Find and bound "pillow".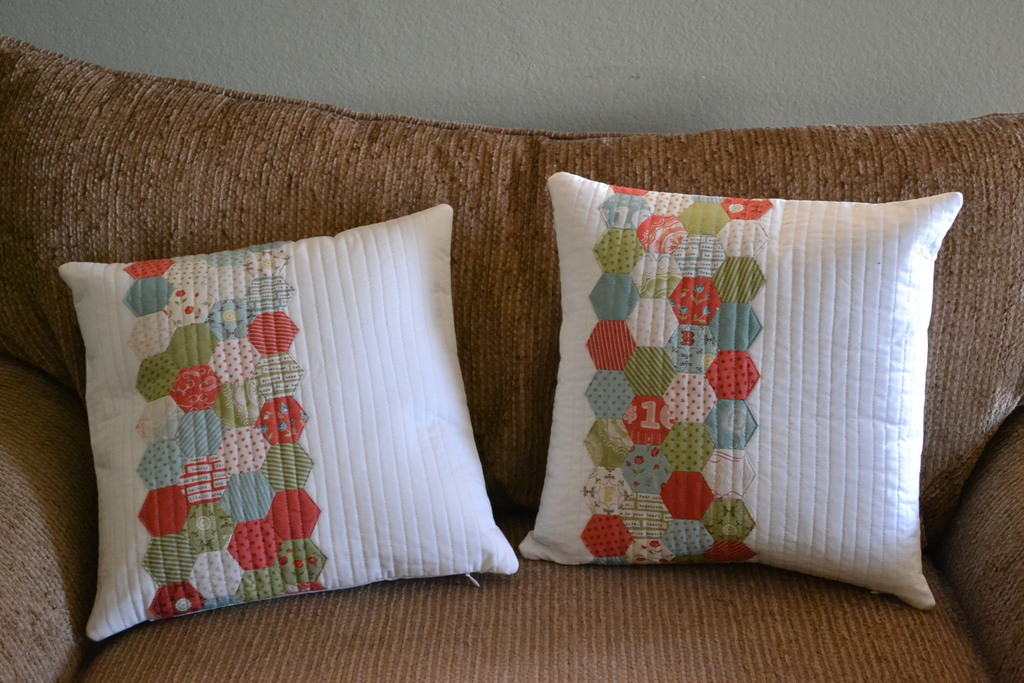
Bound: x1=61 y1=206 x2=516 y2=632.
